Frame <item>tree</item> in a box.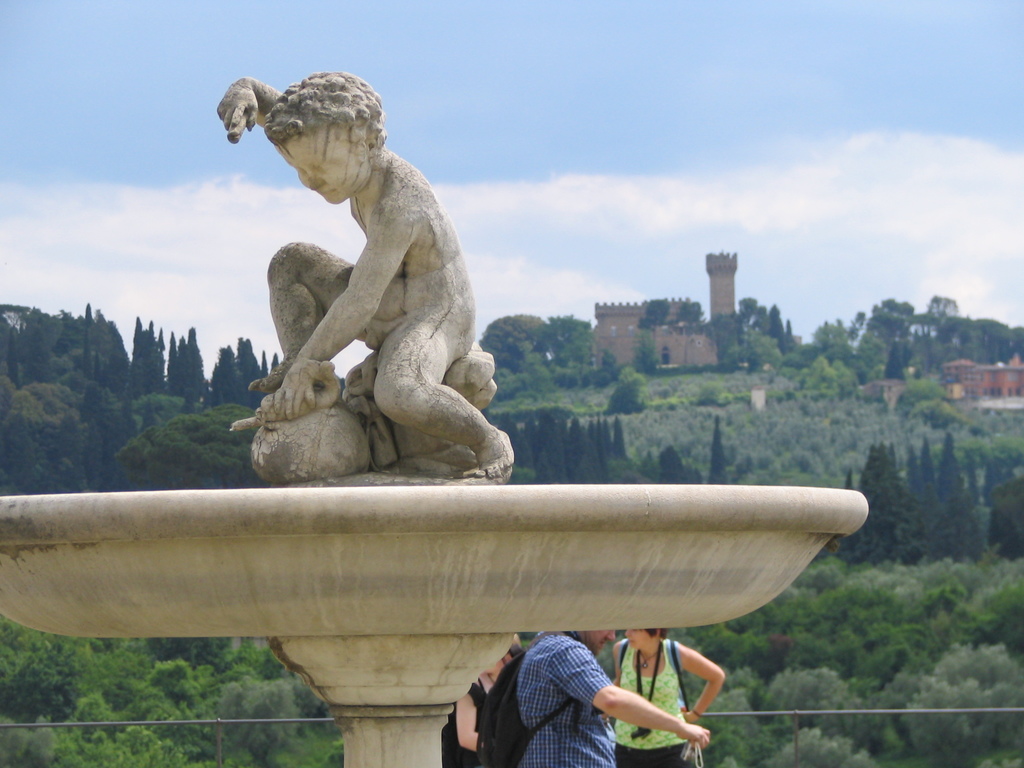
[481, 406, 733, 490].
